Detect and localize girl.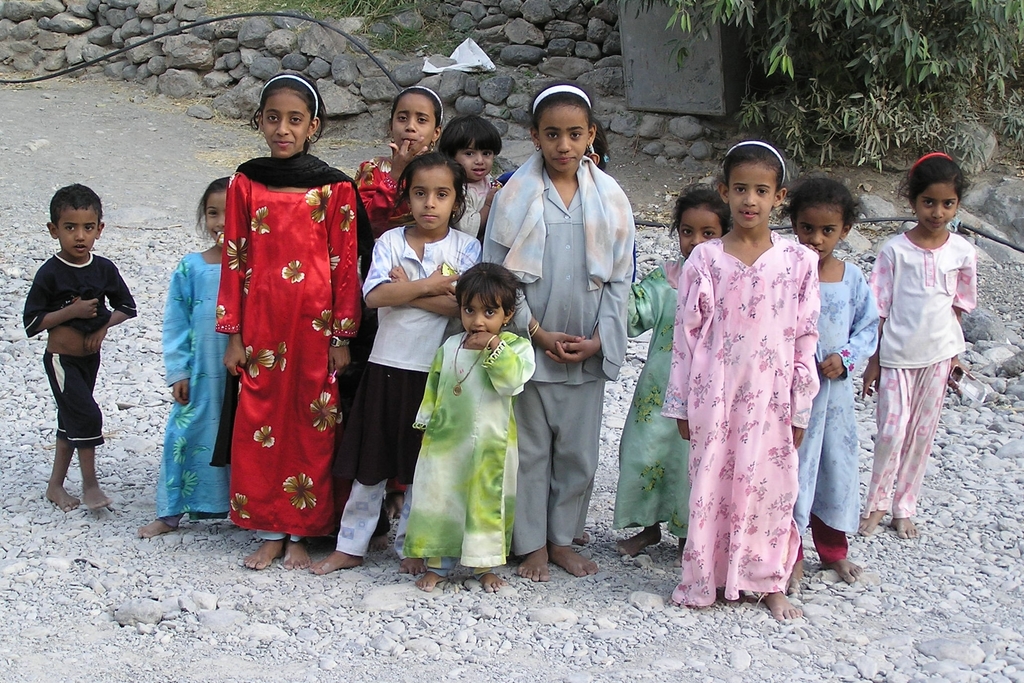
Localized at x1=862, y1=142, x2=979, y2=541.
